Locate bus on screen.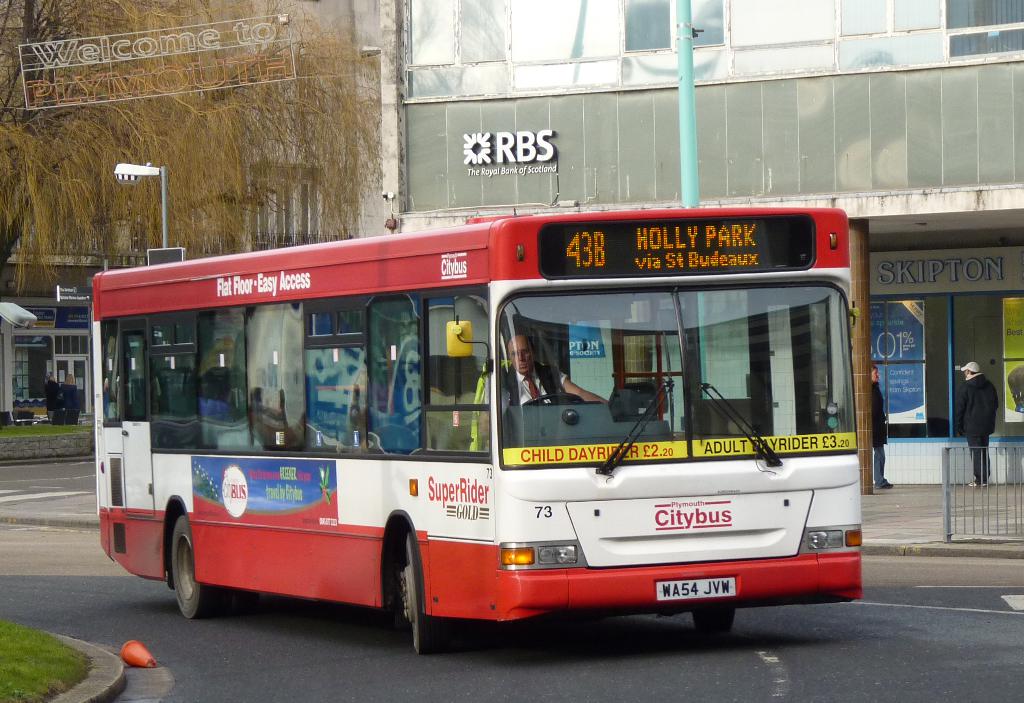
On screen at rect(91, 207, 865, 654).
